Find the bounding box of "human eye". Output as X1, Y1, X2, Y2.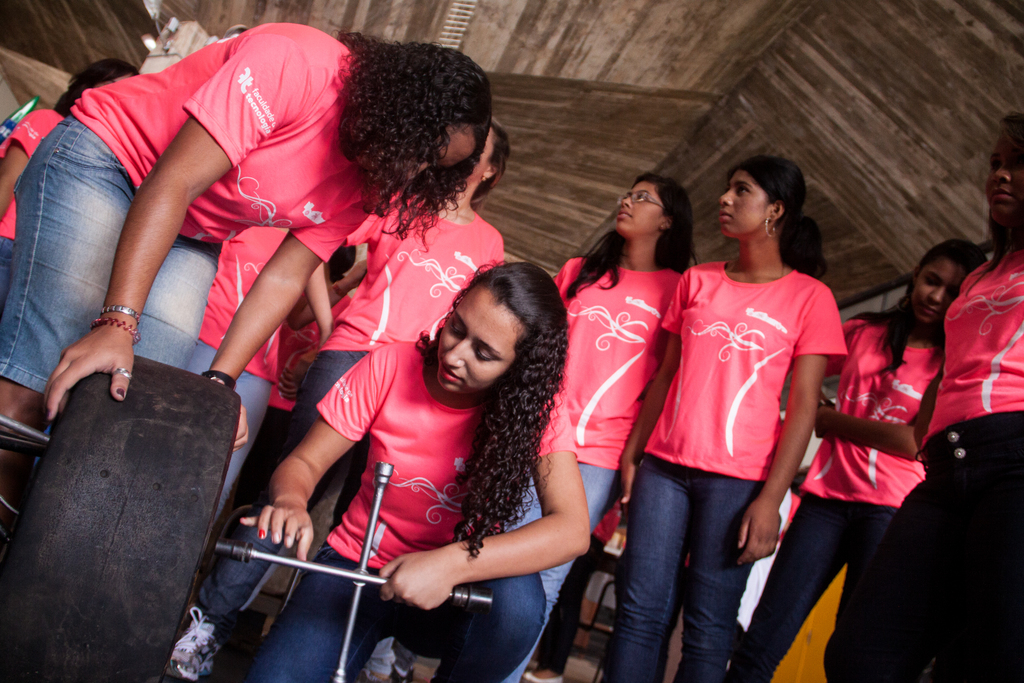
924, 275, 938, 287.
